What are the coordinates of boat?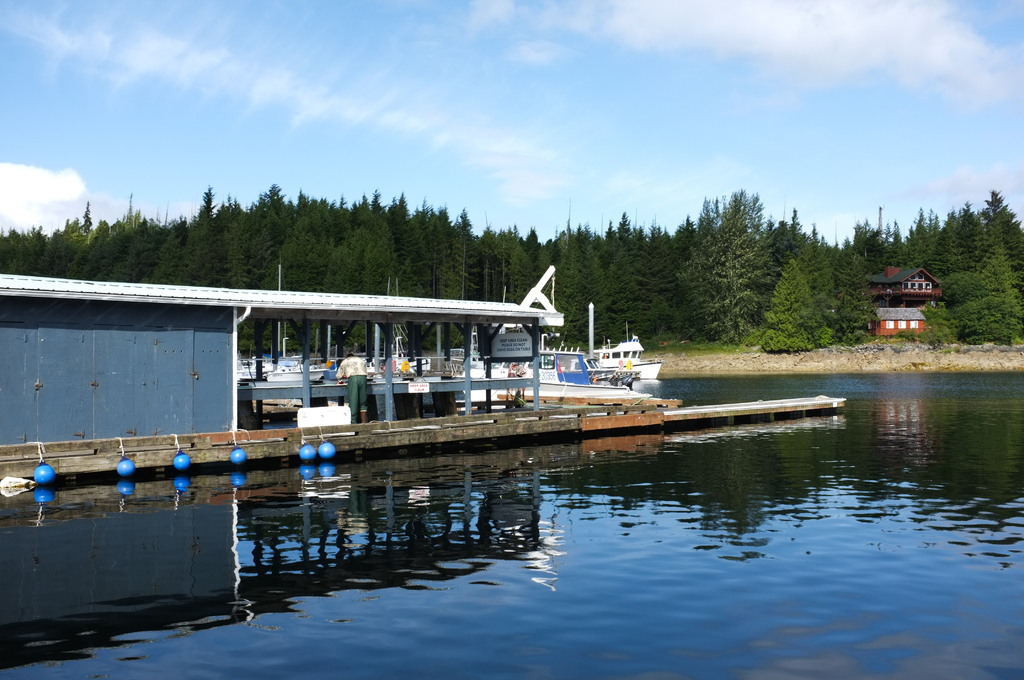
<bbox>518, 344, 609, 388</bbox>.
